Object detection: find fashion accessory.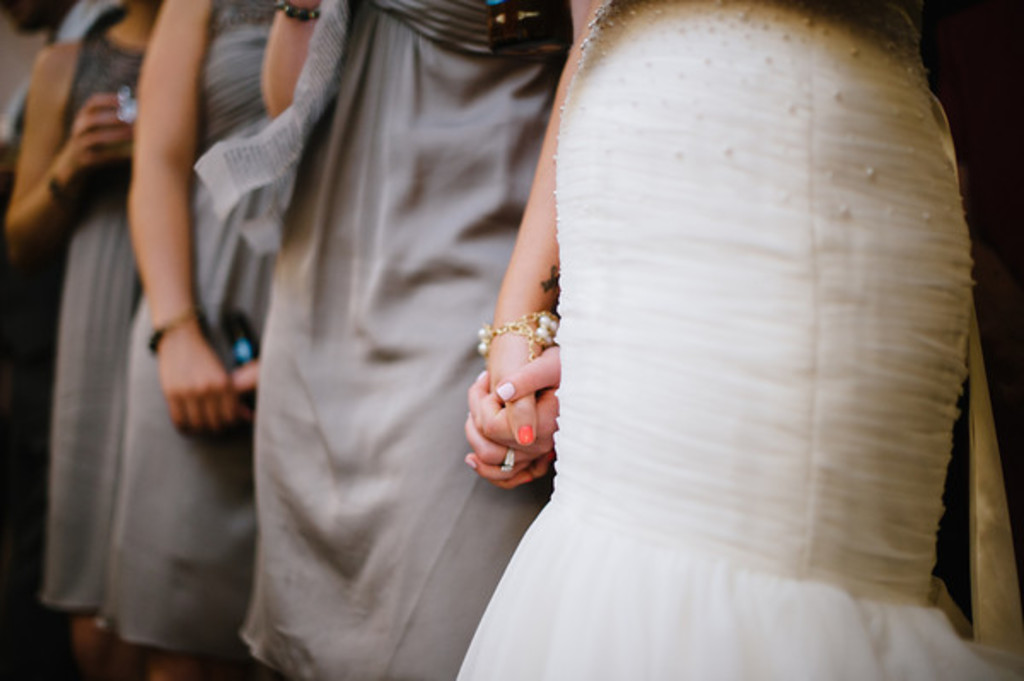
(x1=147, y1=312, x2=196, y2=353).
